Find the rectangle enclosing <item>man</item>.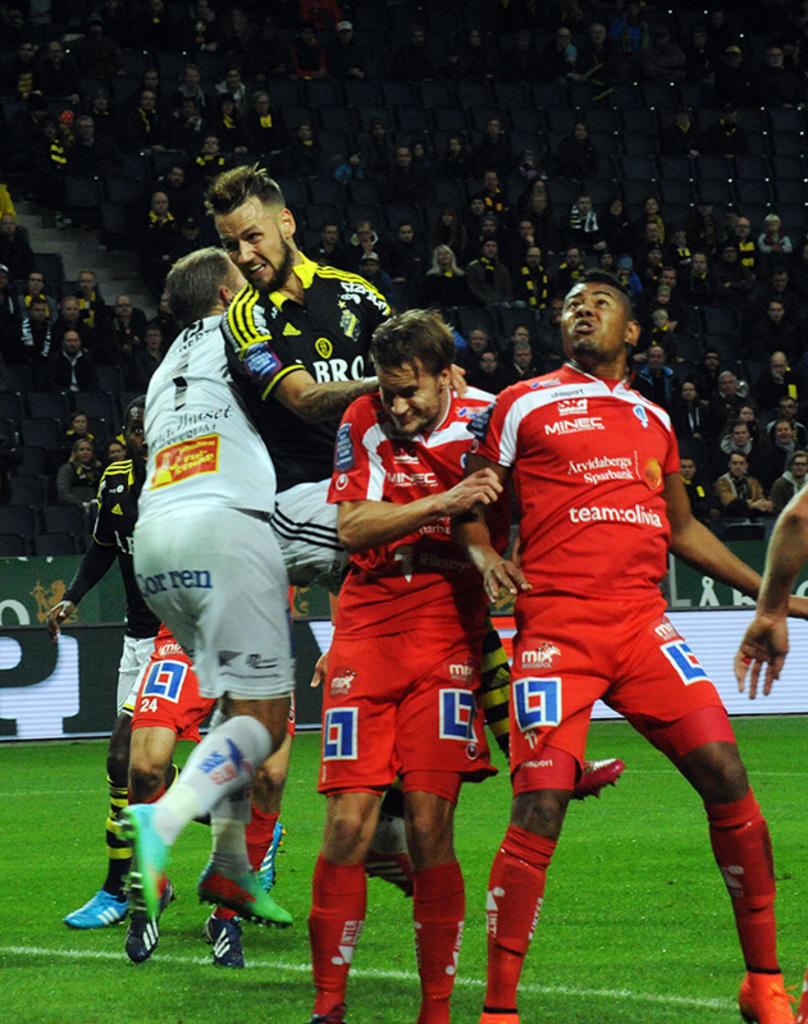
{"left": 318, "top": 307, "right": 503, "bottom": 1023}.
